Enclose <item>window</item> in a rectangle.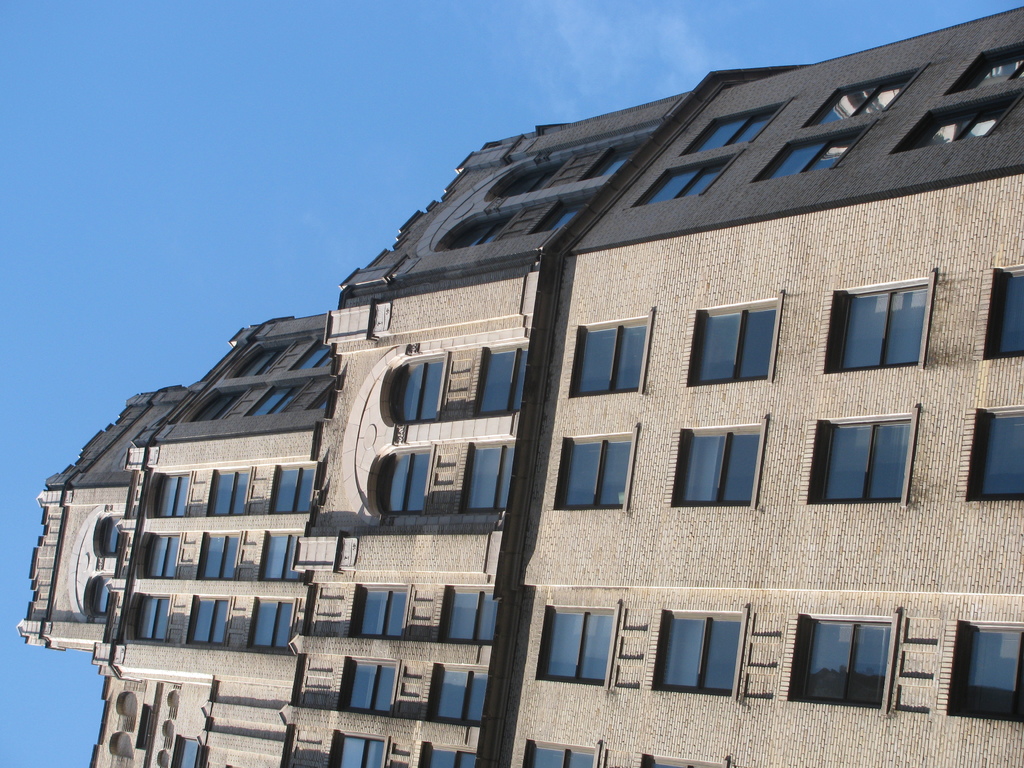
84:579:116:614.
